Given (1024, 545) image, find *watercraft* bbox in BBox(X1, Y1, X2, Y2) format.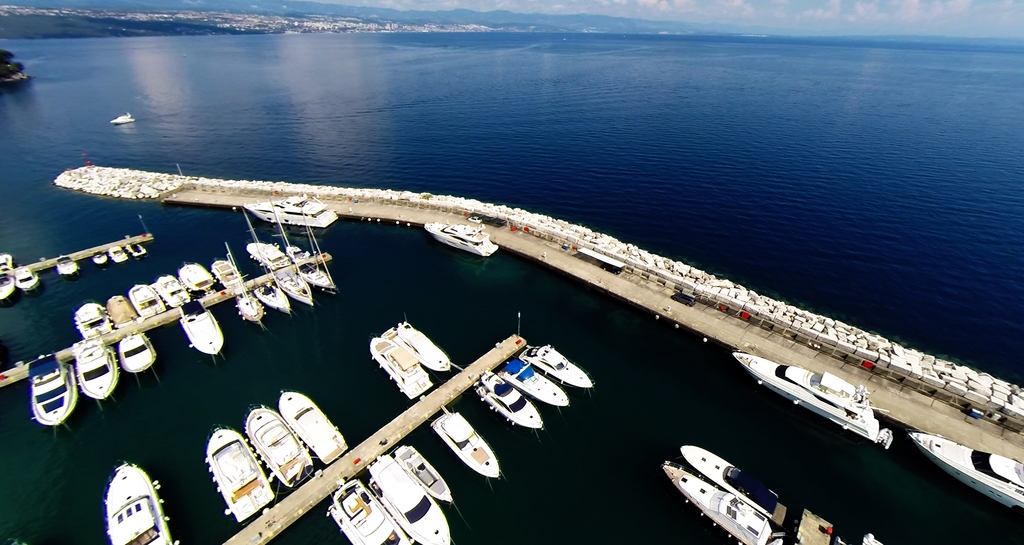
BBox(904, 431, 1023, 519).
